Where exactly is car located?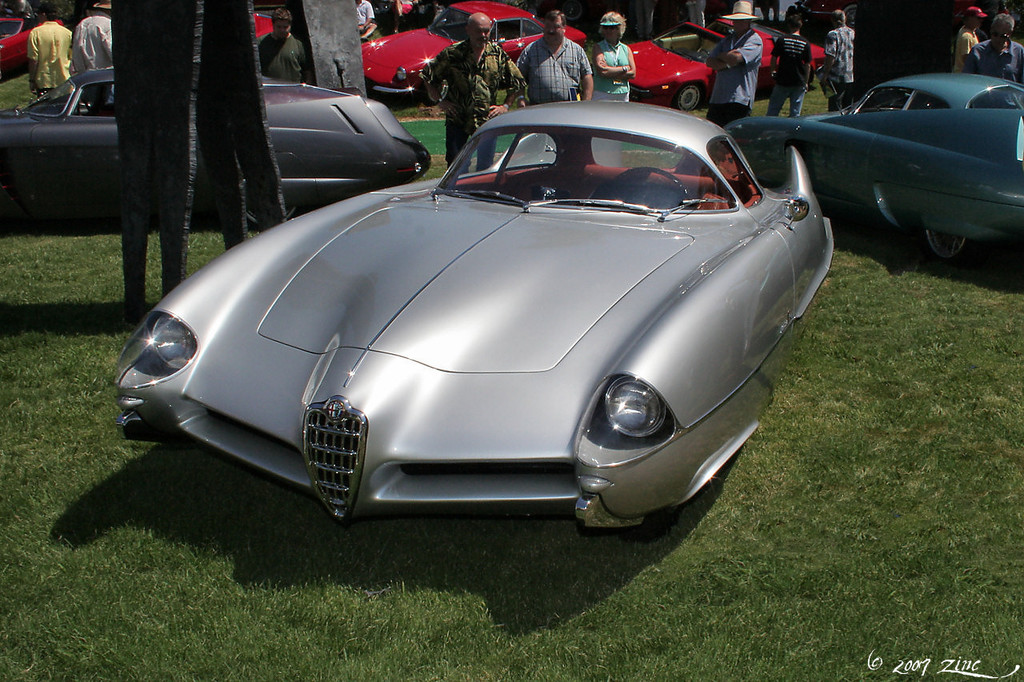
Its bounding box is crop(0, 62, 432, 224).
